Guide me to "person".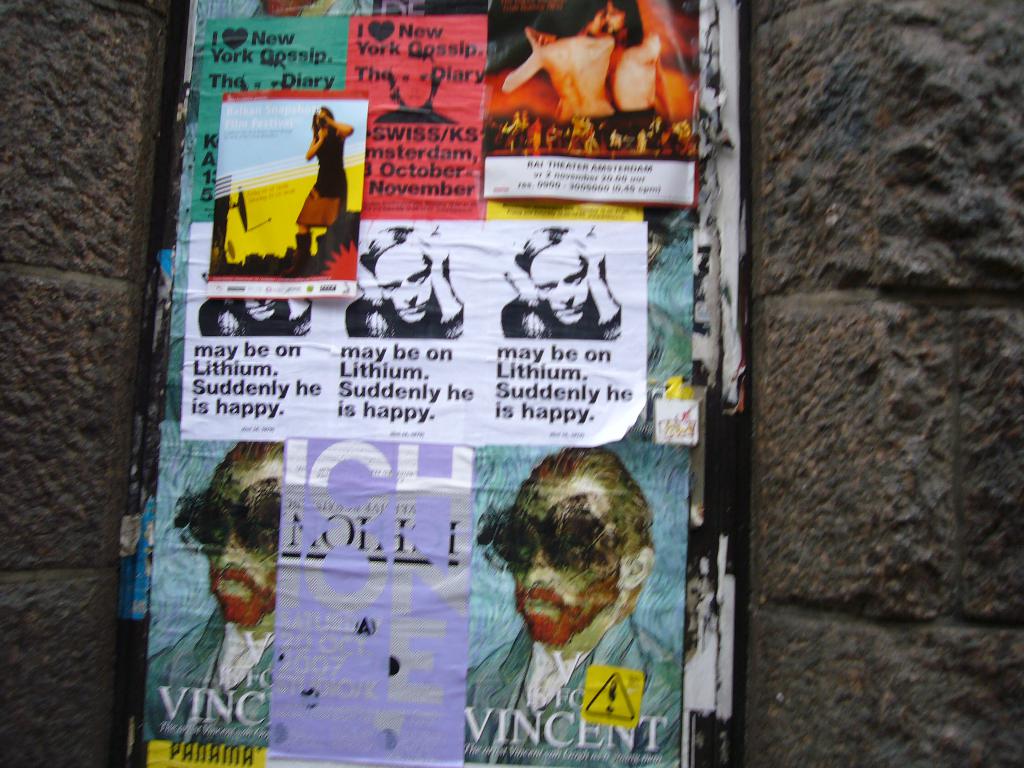
Guidance: pyautogui.locateOnScreen(498, 0, 613, 126).
